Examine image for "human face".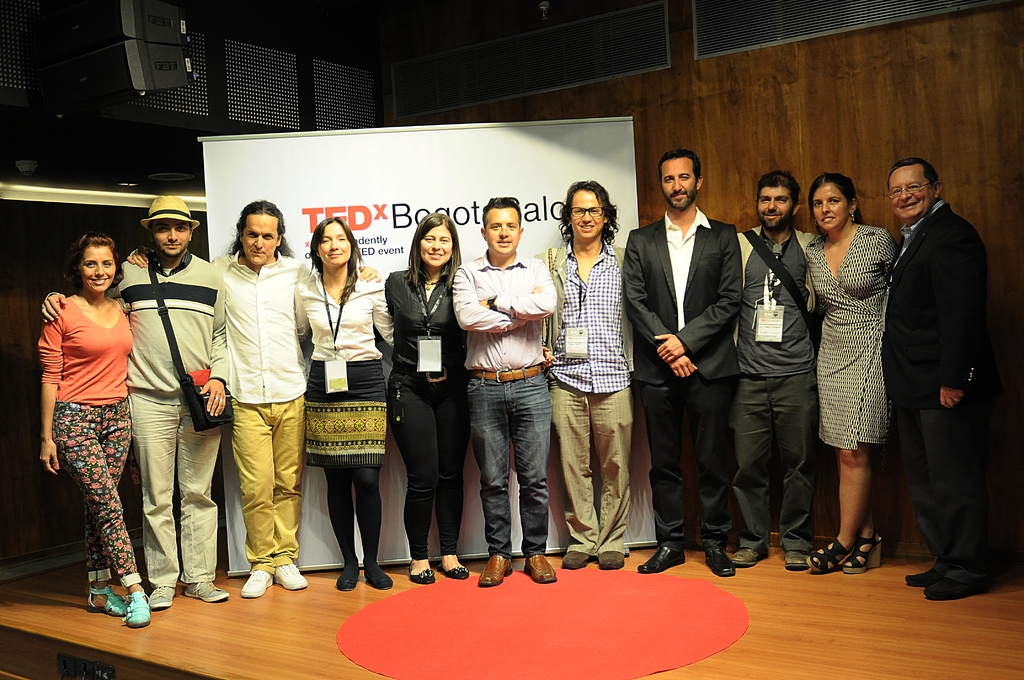
Examination result: bbox(660, 156, 700, 205).
